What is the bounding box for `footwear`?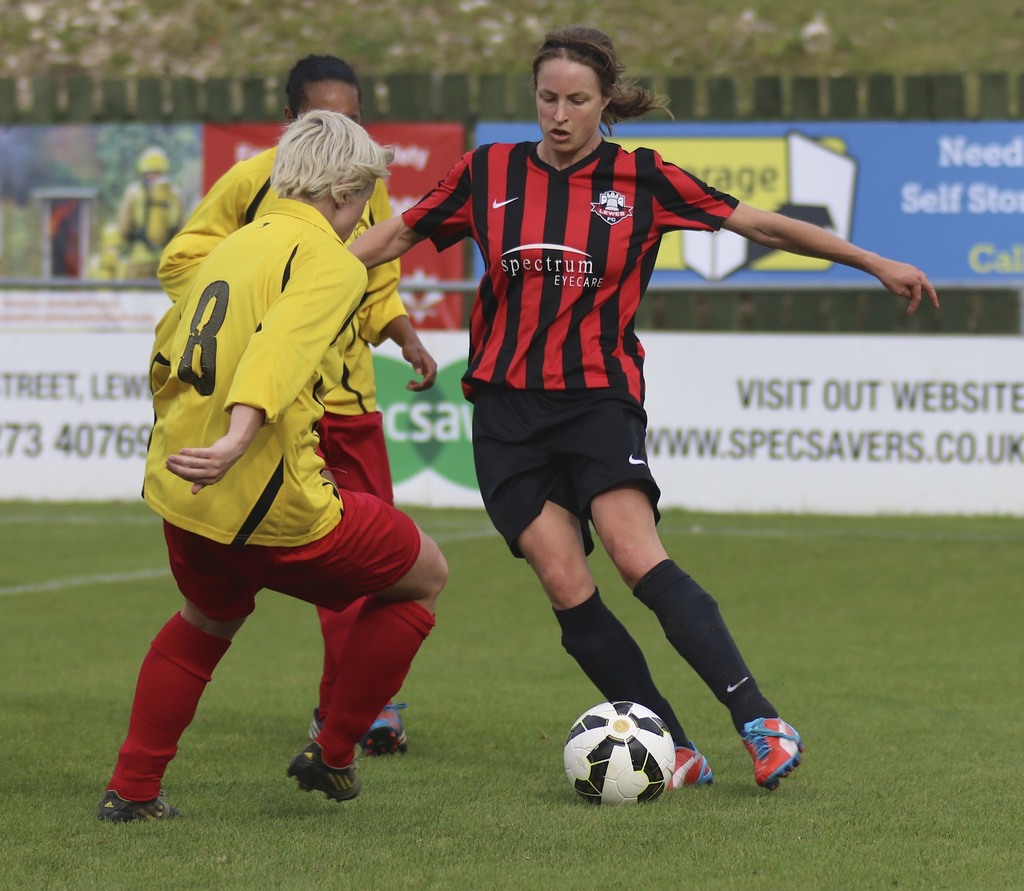
crop(93, 792, 186, 821).
